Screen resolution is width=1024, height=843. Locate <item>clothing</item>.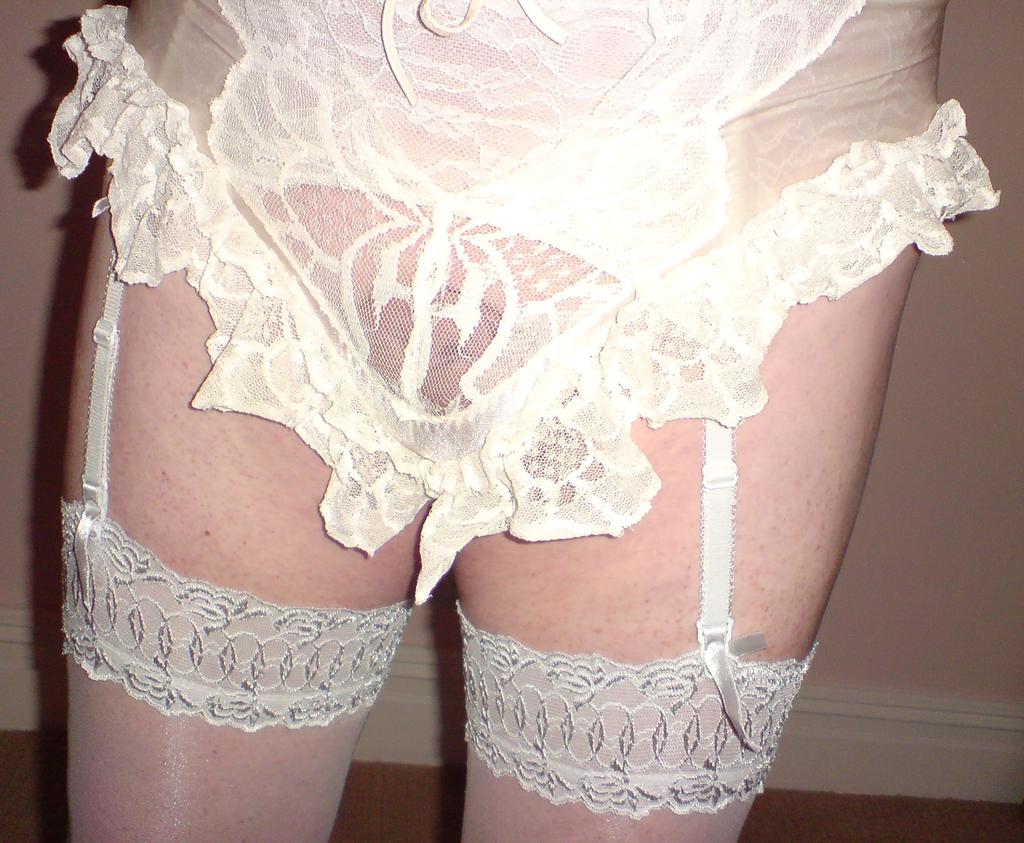
{"left": 38, "top": 0, "right": 991, "bottom": 827}.
